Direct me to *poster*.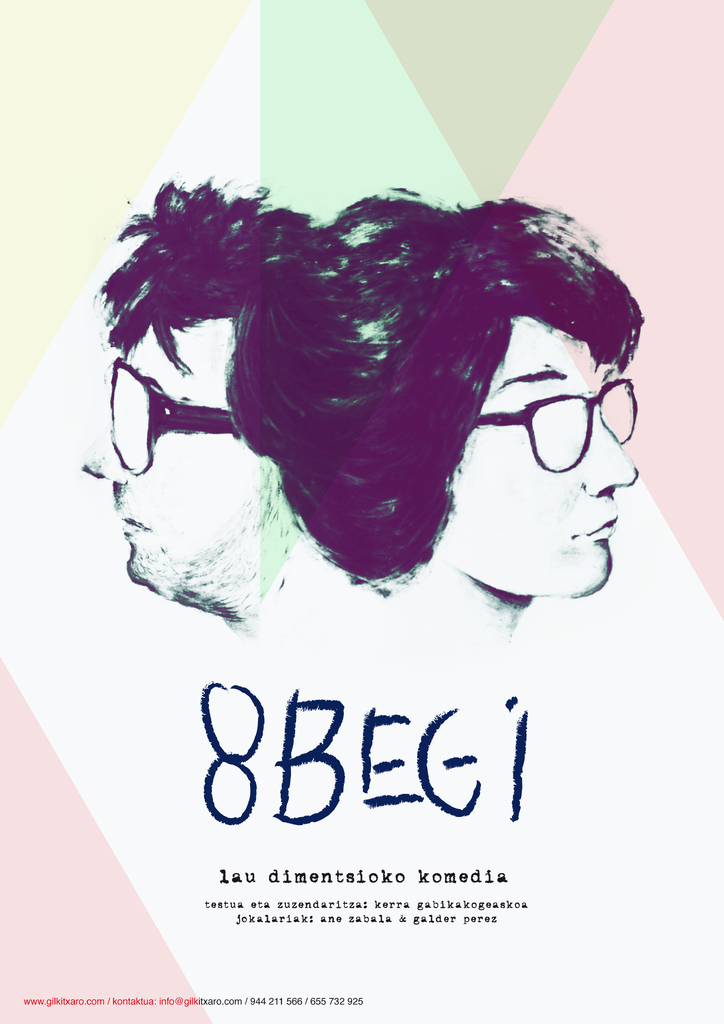
Direction: box=[0, 0, 723, 1023].
